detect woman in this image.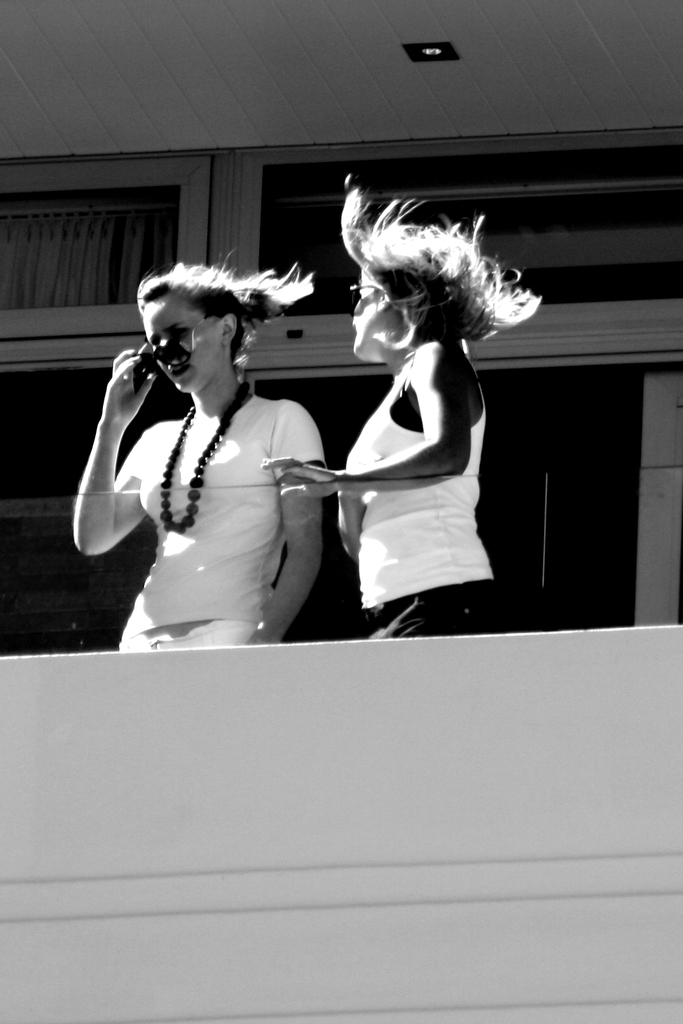
Detection: <region>291, 200, 518, 645</region>.
